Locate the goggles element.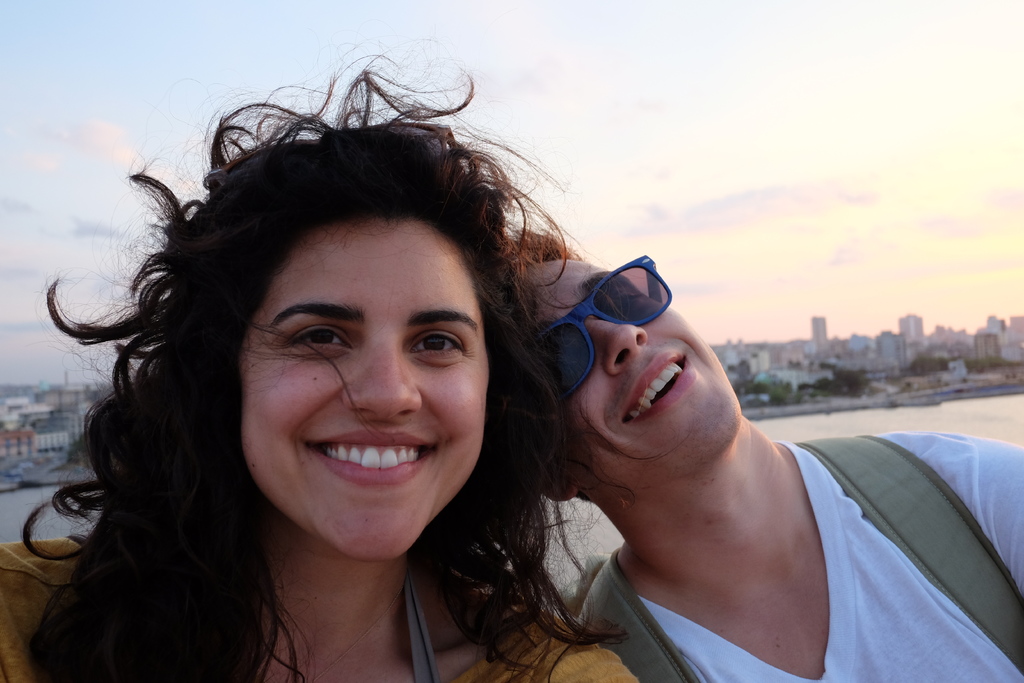
Element bbox: x1=536, y1=251, x2=676, y2=411.
